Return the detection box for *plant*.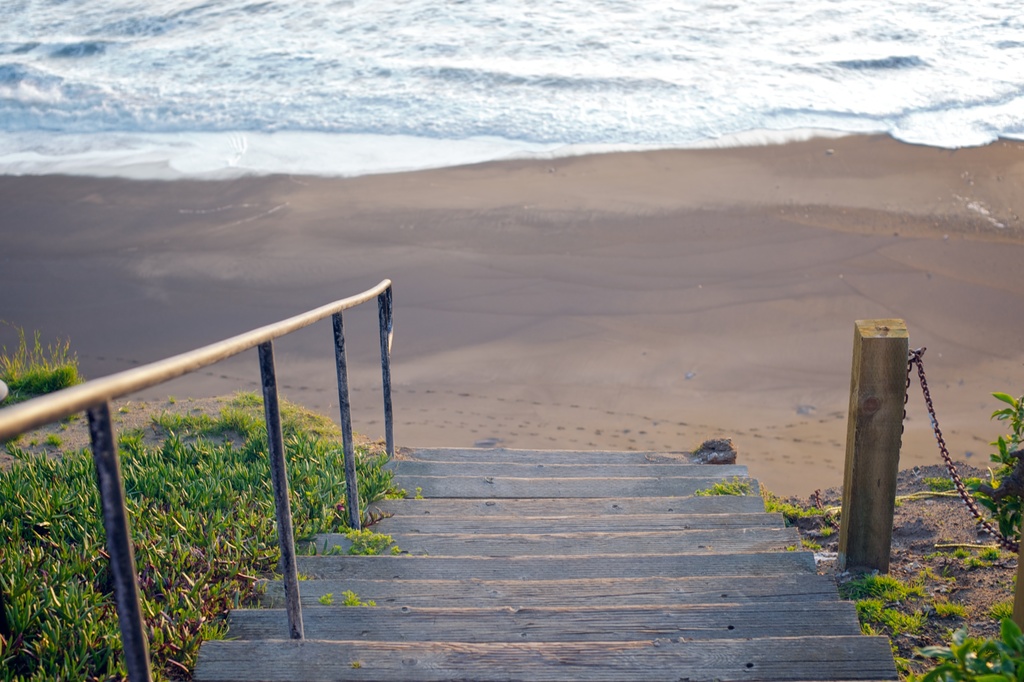
BBox(345, 590, 374, 608).
